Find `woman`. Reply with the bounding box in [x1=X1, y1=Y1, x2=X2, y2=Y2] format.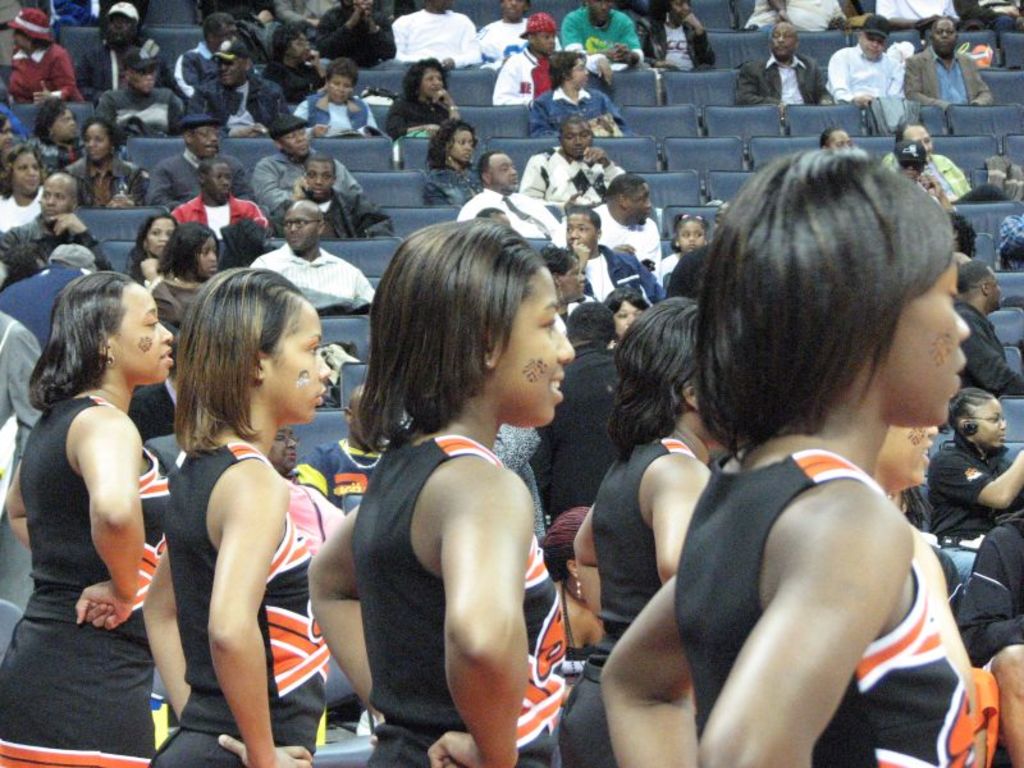
[x1=24, y1=86, x2=82, y2=180].
